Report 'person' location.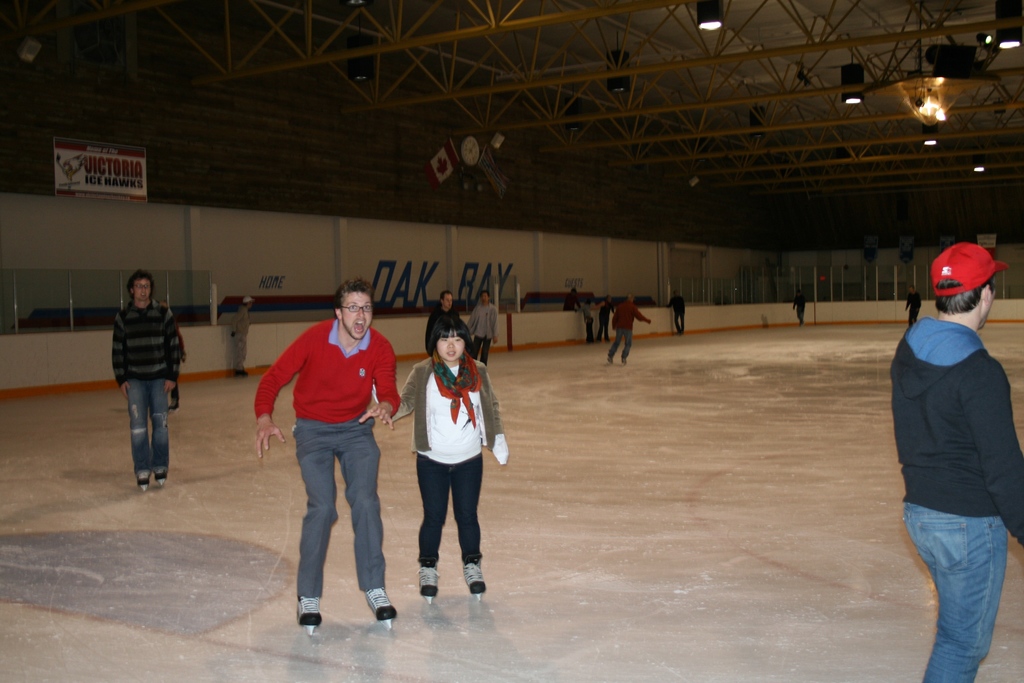
Report: x1=661 y1=288 x2=687 y2=334.
